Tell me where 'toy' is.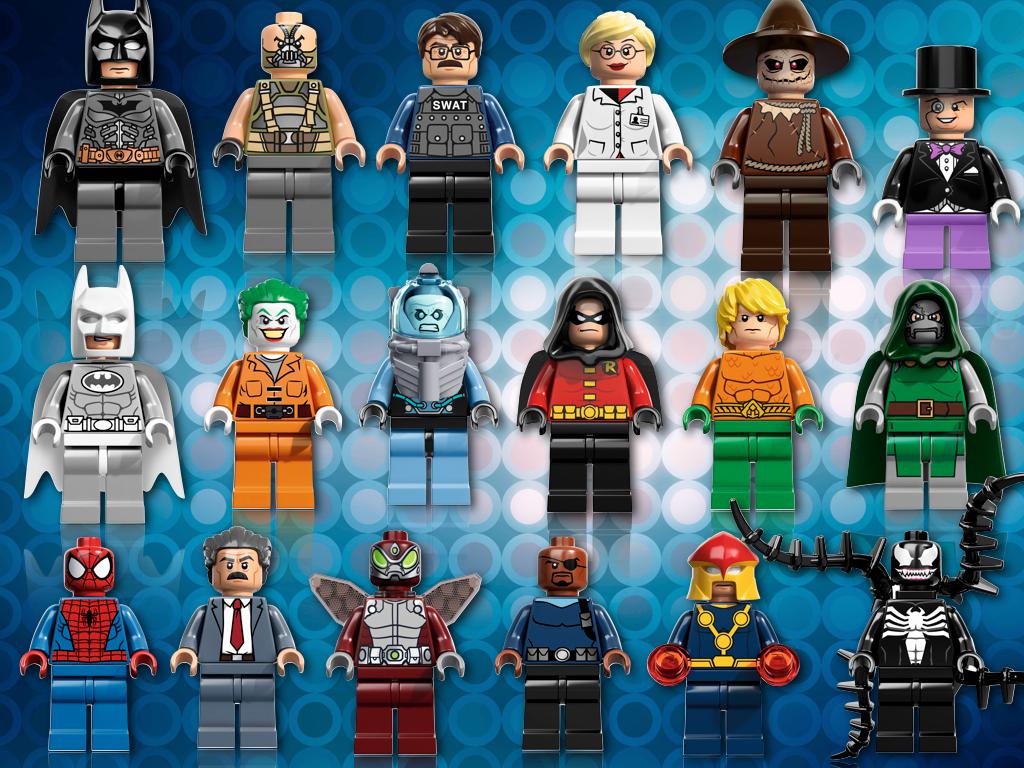
'toy' is at detection(874, 42, 1023, 272).
